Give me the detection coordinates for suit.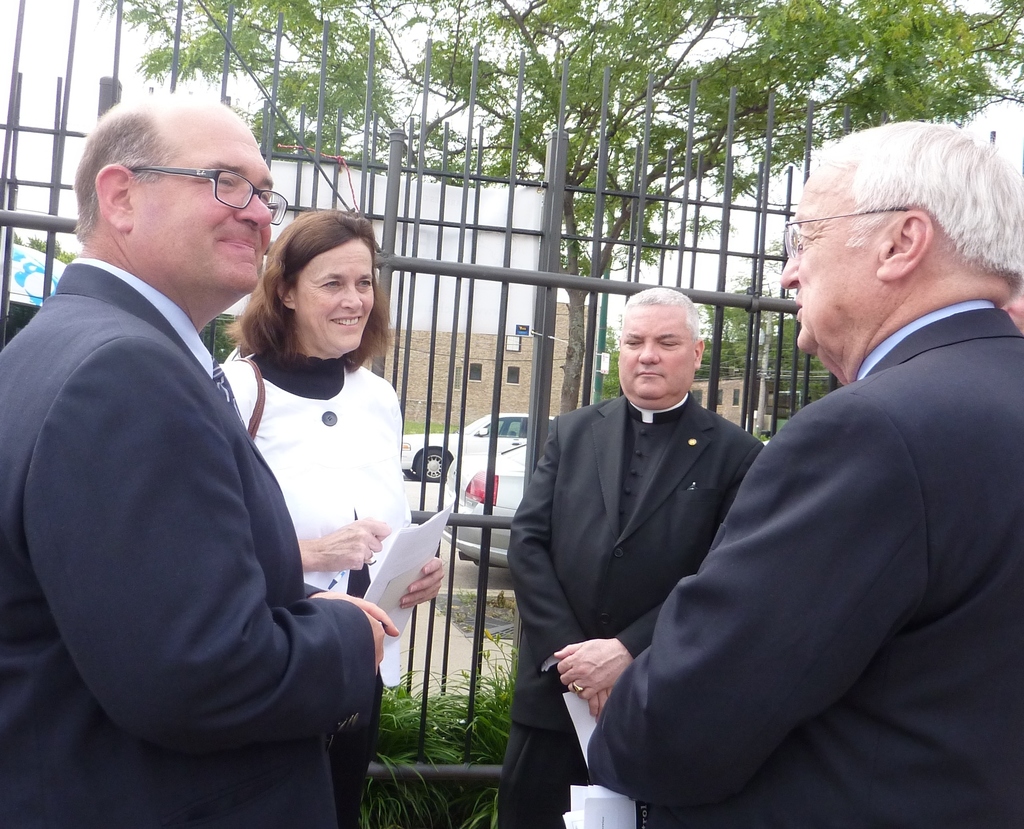
locate(507, 394, 765, 828).
